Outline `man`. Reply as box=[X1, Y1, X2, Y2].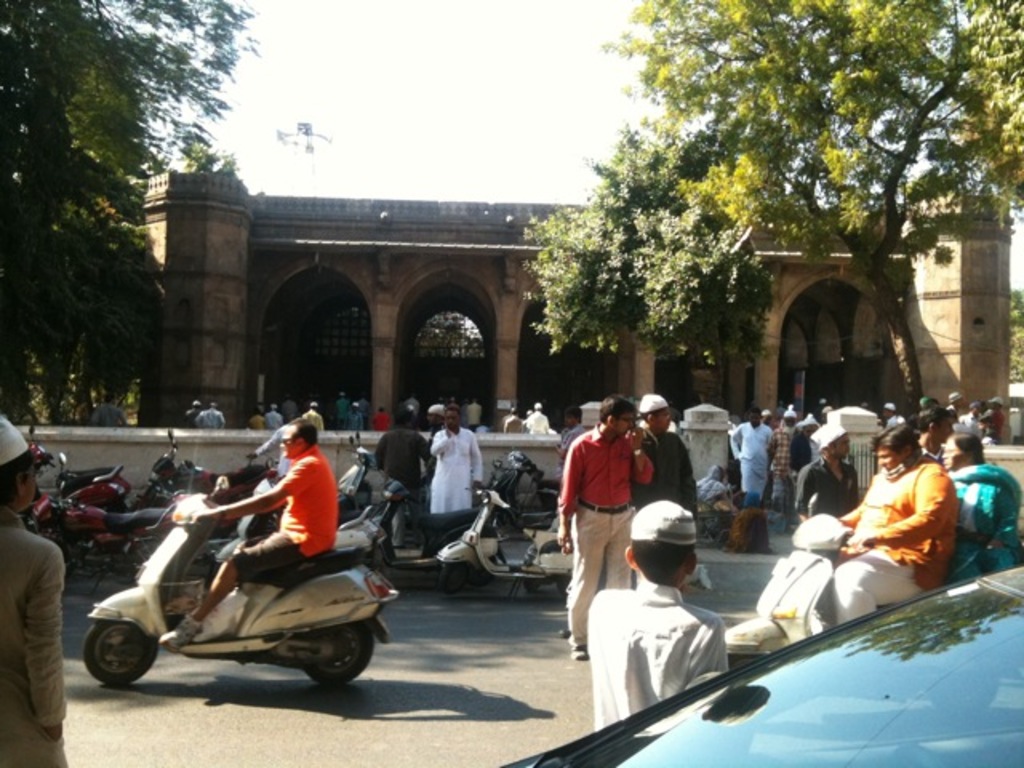
box=[243, 402, 267, 419].
